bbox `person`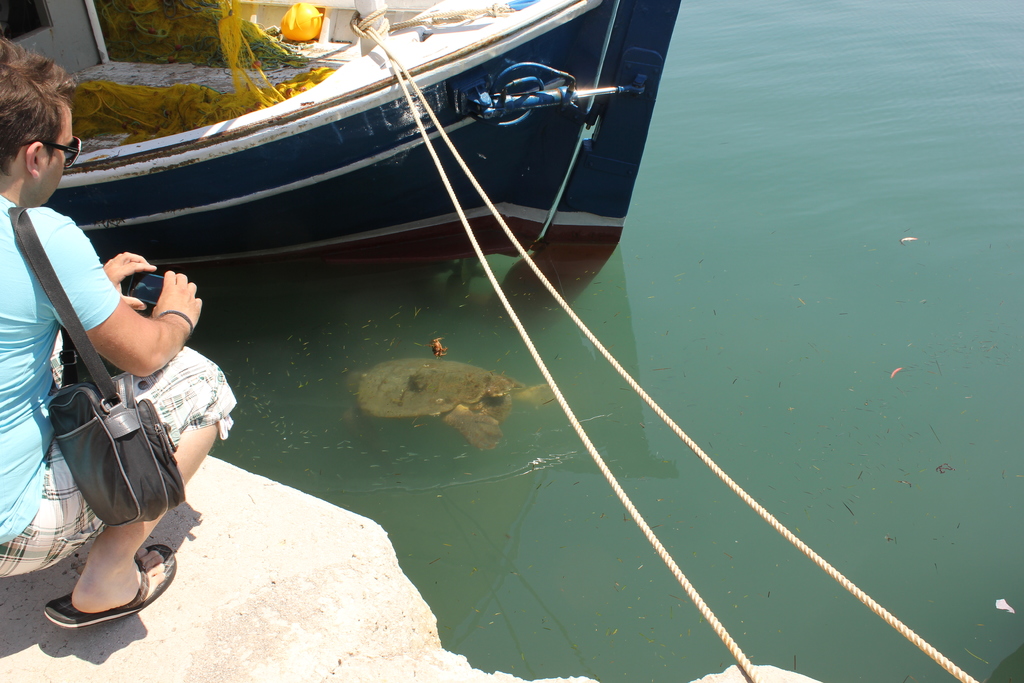
rect(0, 37, 239, 630)
